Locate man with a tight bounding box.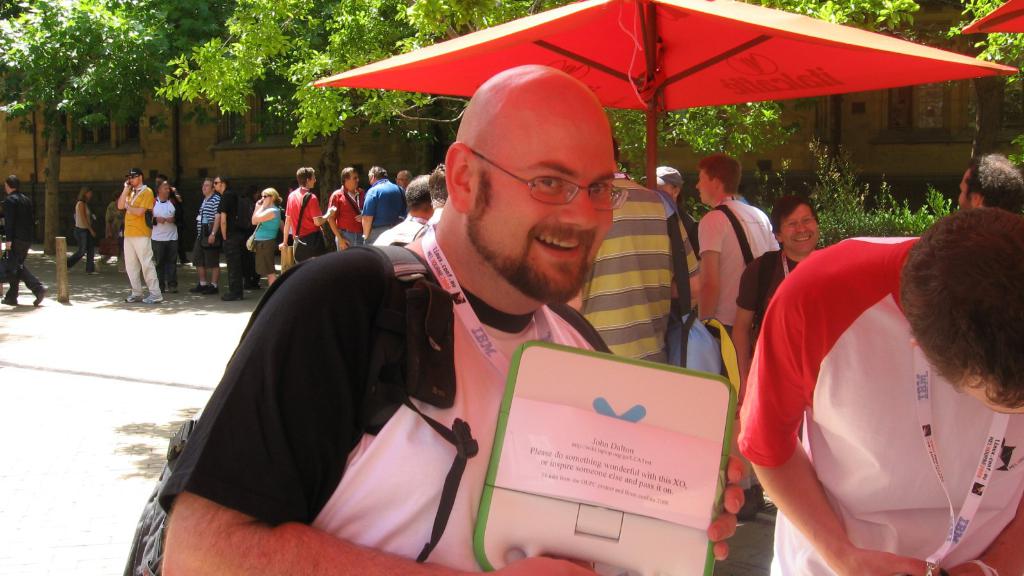
pyautogui.locateOnScreen(114, 166, 162, 299).
